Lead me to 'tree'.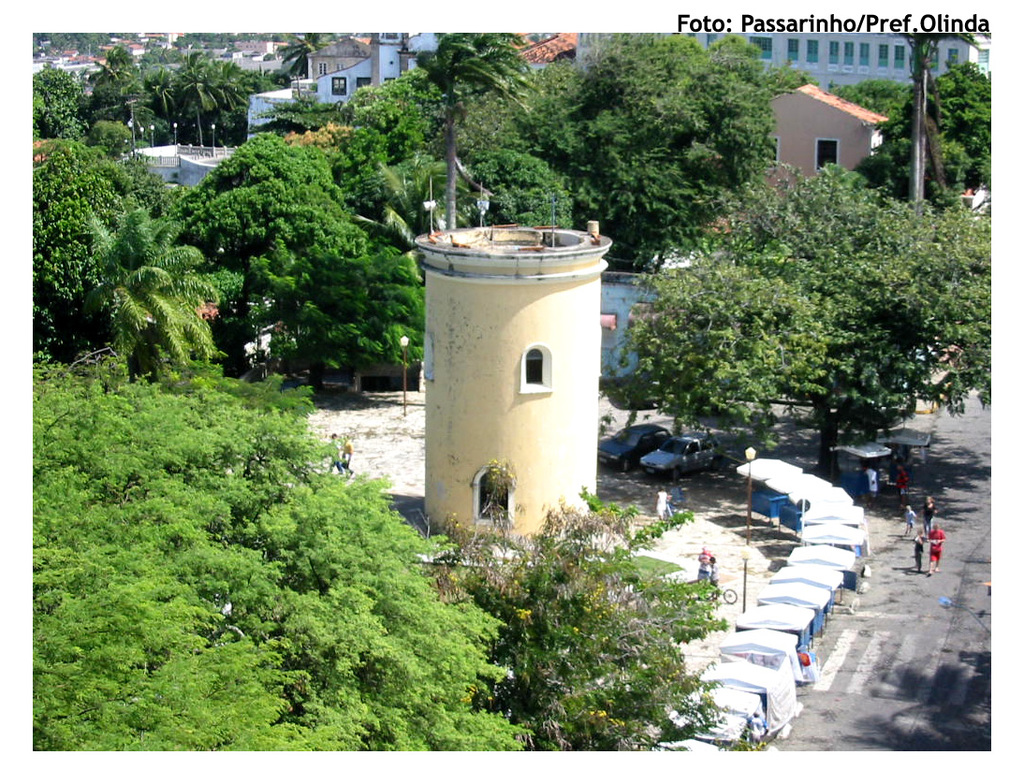
Lead to left=350, top=67, right=448, bottom=162.
